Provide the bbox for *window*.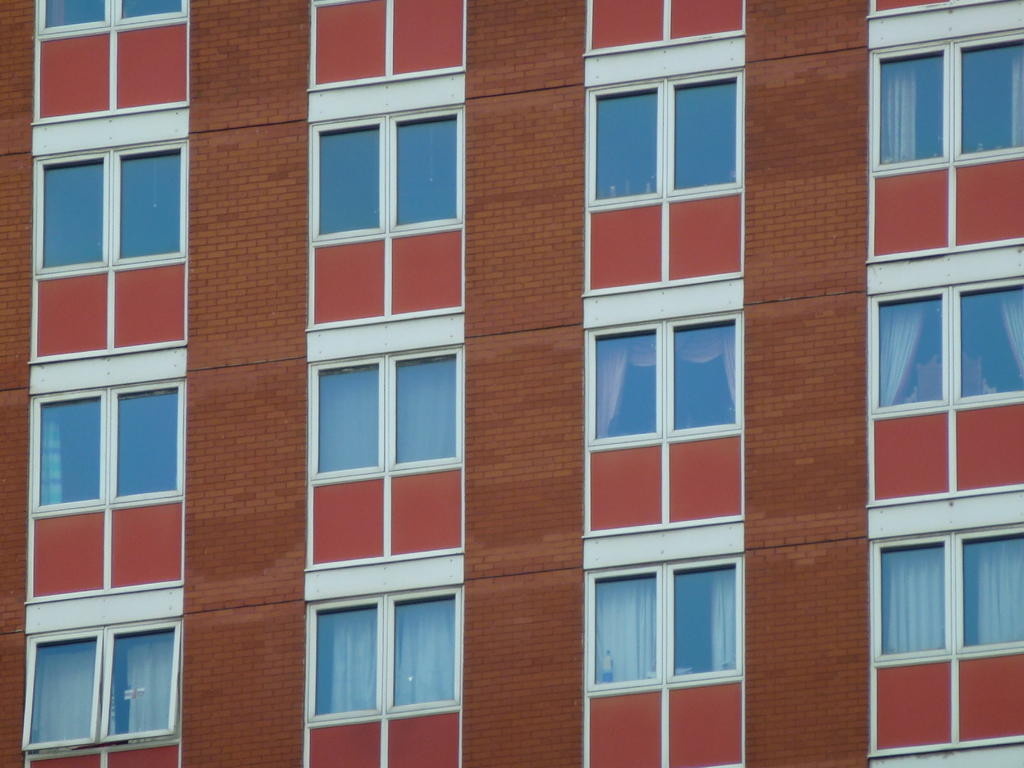
(x1=308, y1=348, x2=463, y2=477).
